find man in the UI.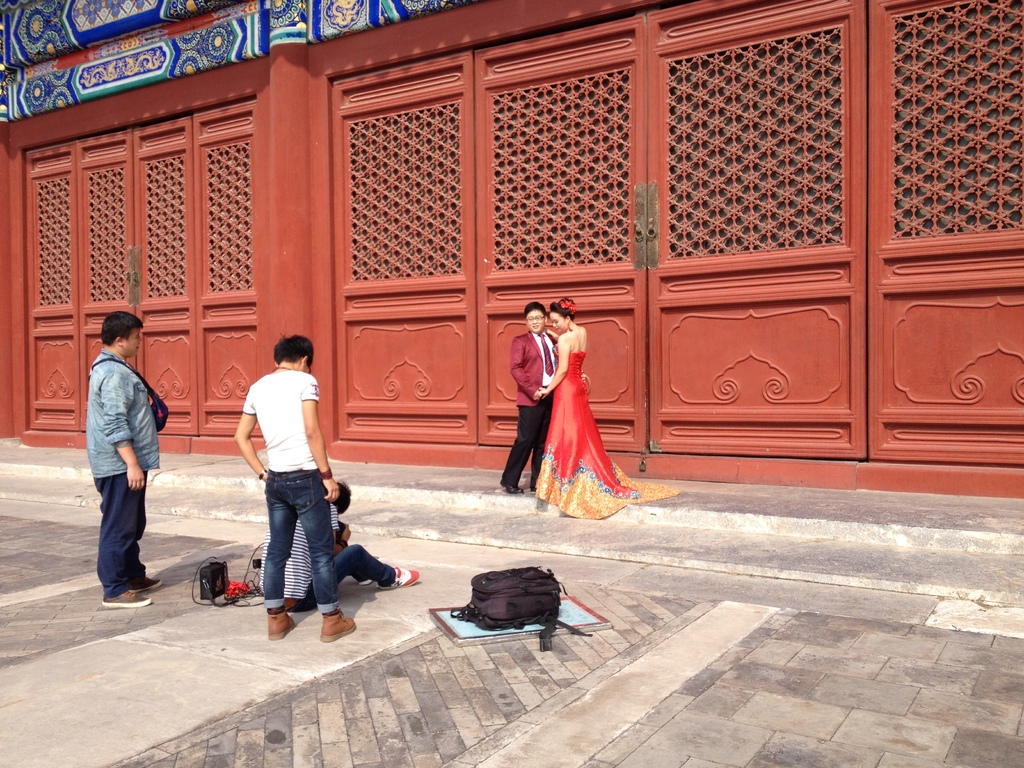
UI element at <region>507, 303, 589, 492</region>.
